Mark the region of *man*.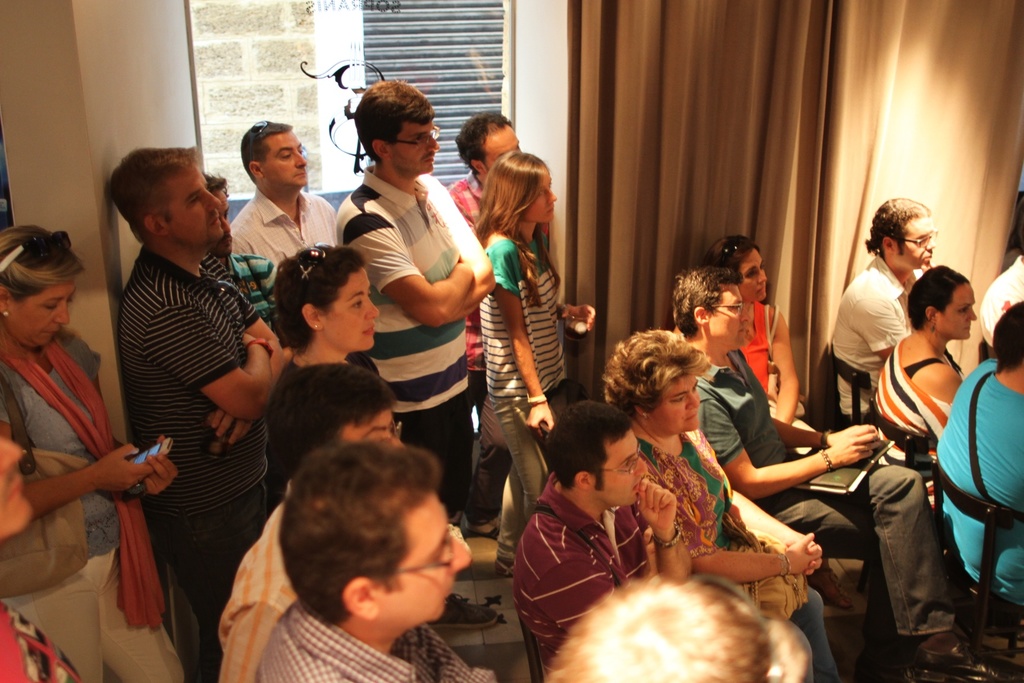
Region: (675, 265, 1018, 682).
